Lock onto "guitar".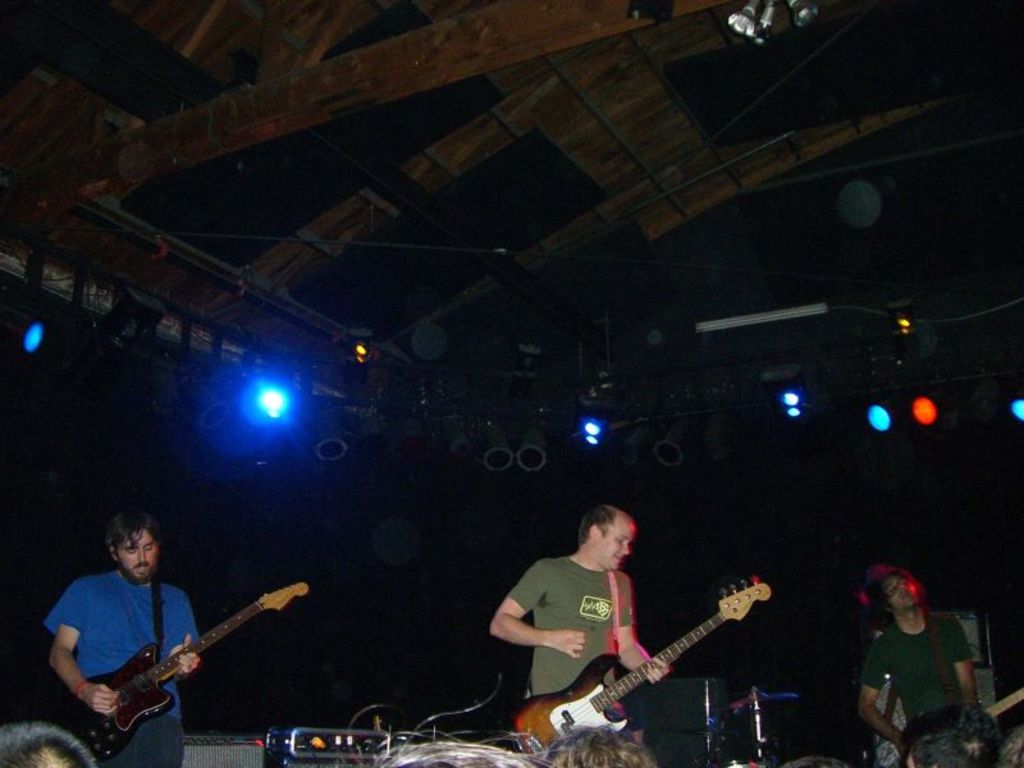
Locked: left=79, top=577, right=306, bottom=767.
